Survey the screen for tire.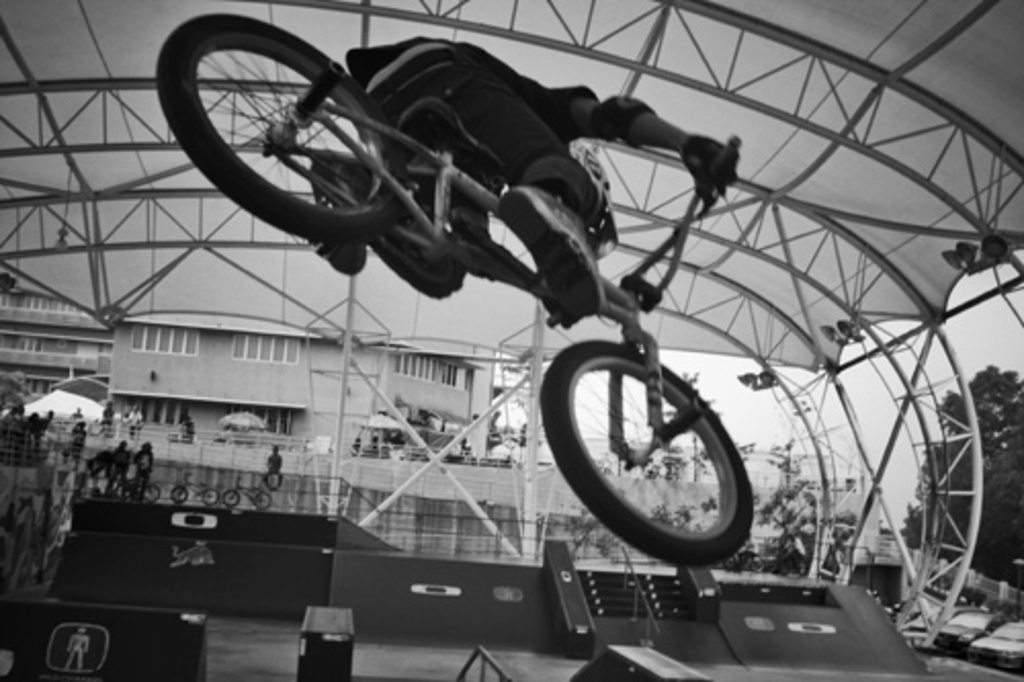
Survey found: box=[219, 487, 242, 504].
